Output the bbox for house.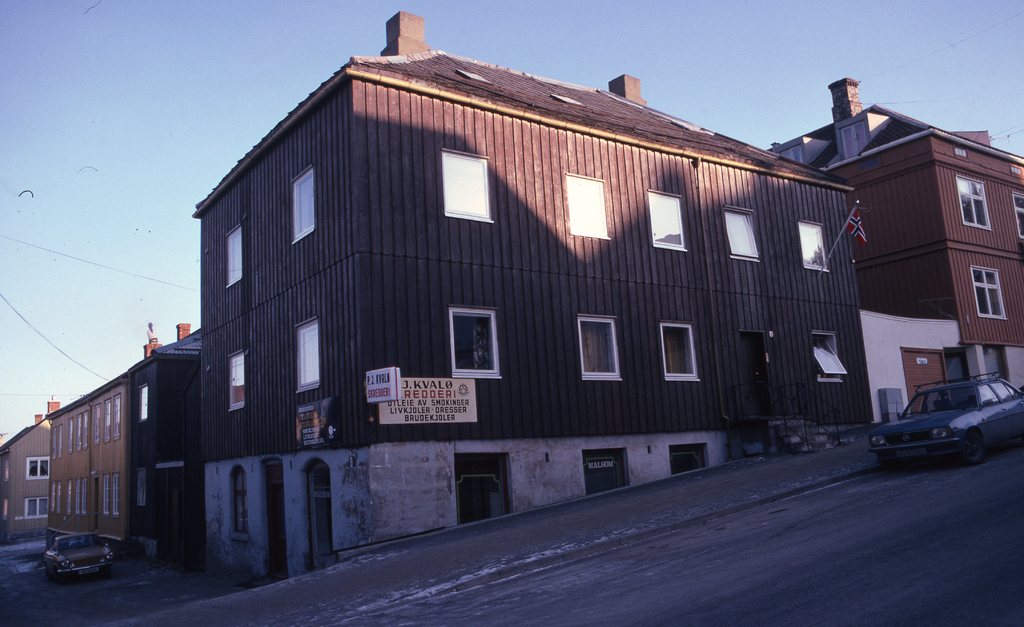
locate(37, 317, 202, 580).
